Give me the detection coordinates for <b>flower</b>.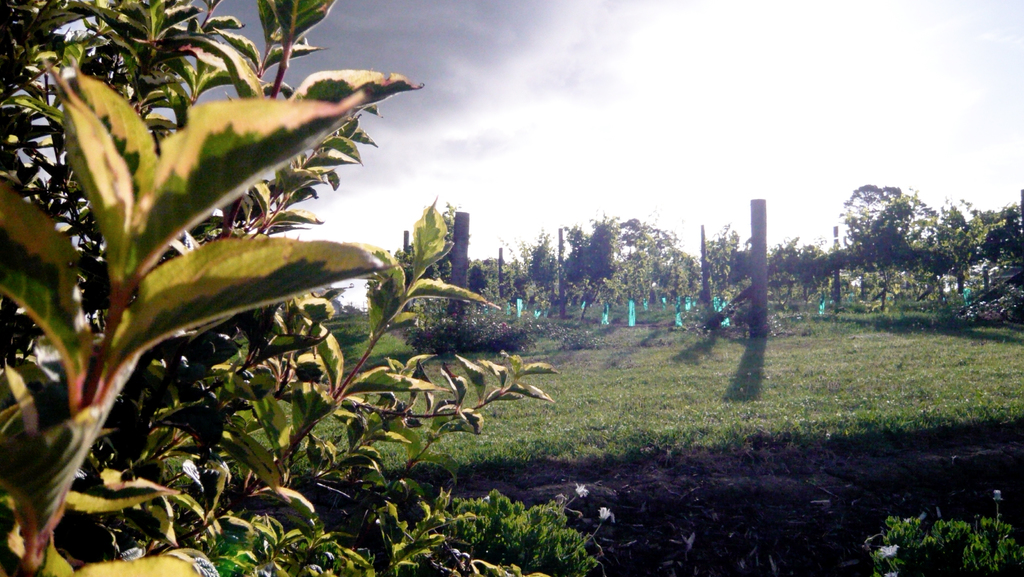
pyautogui.locateOnScreen(598, 497, 618, 528).
